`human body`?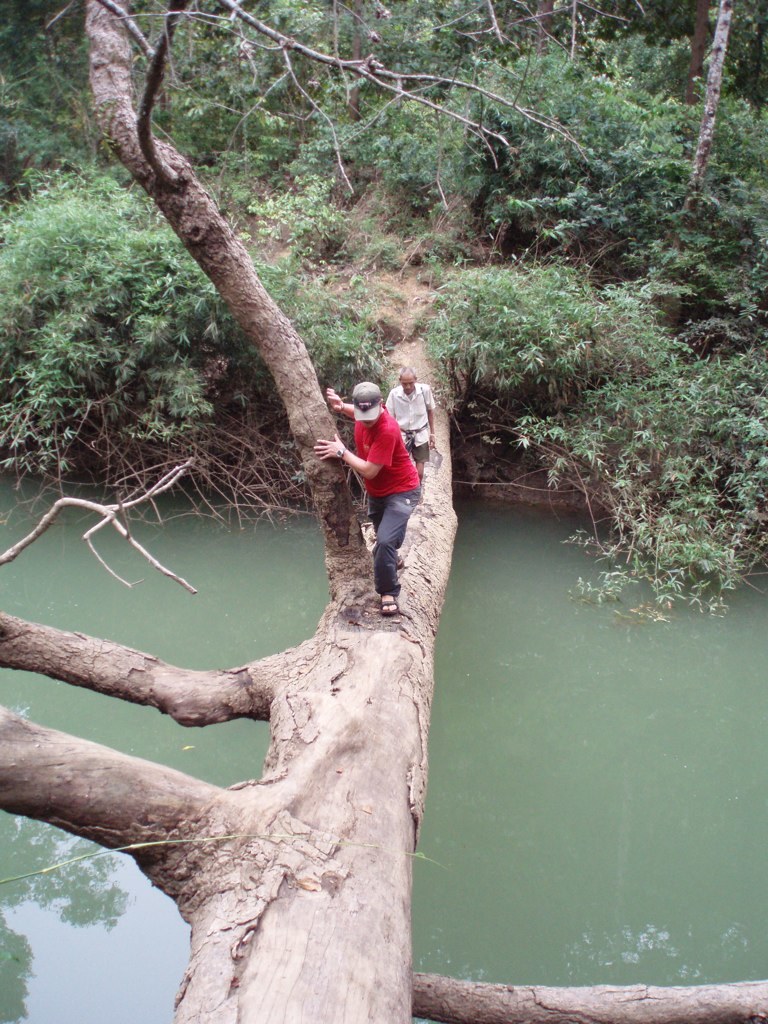
l=384, t=371, r=439, b=493
